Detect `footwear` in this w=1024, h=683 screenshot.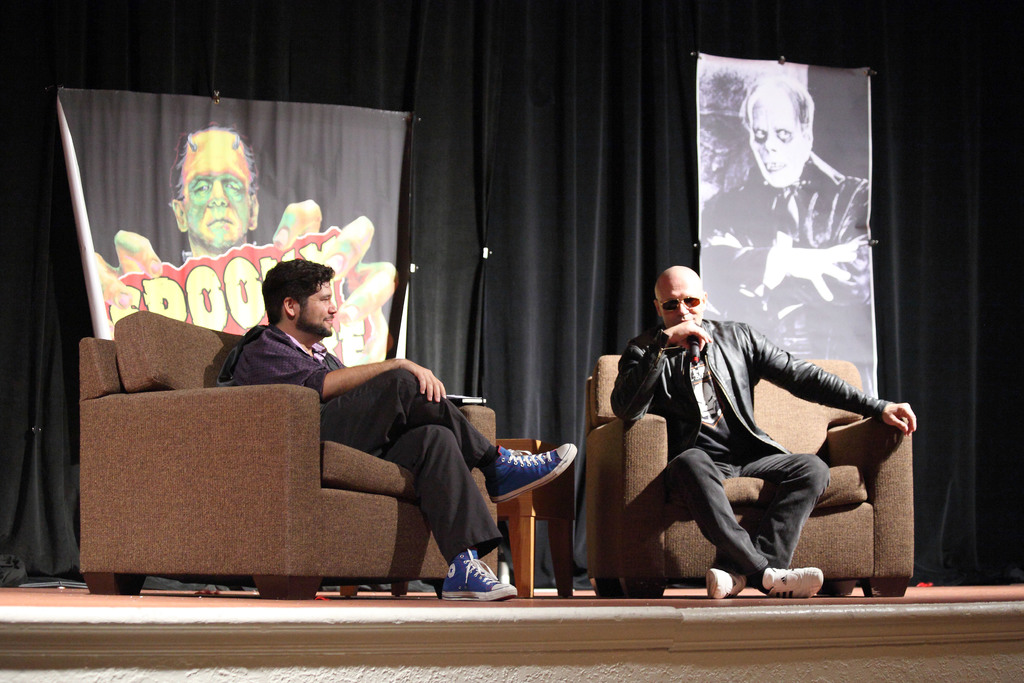
Detection: x1=438 y1=549 x2=519 y2=607.
